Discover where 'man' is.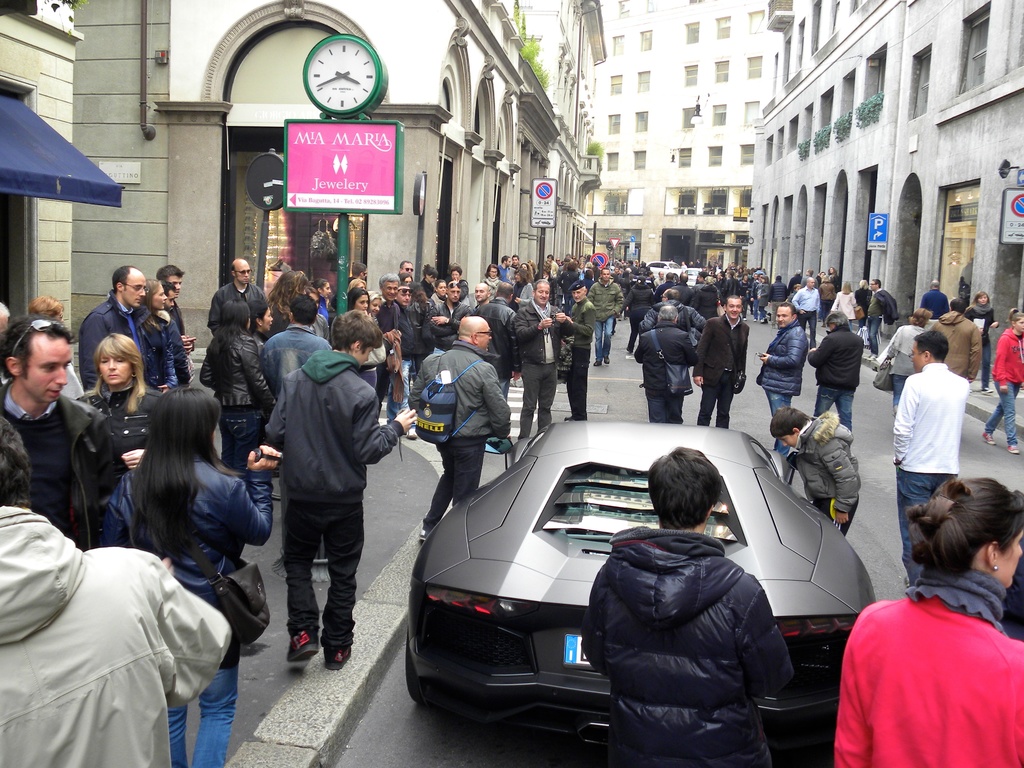
Discovered at bbox(632, 306, 701, 414).
